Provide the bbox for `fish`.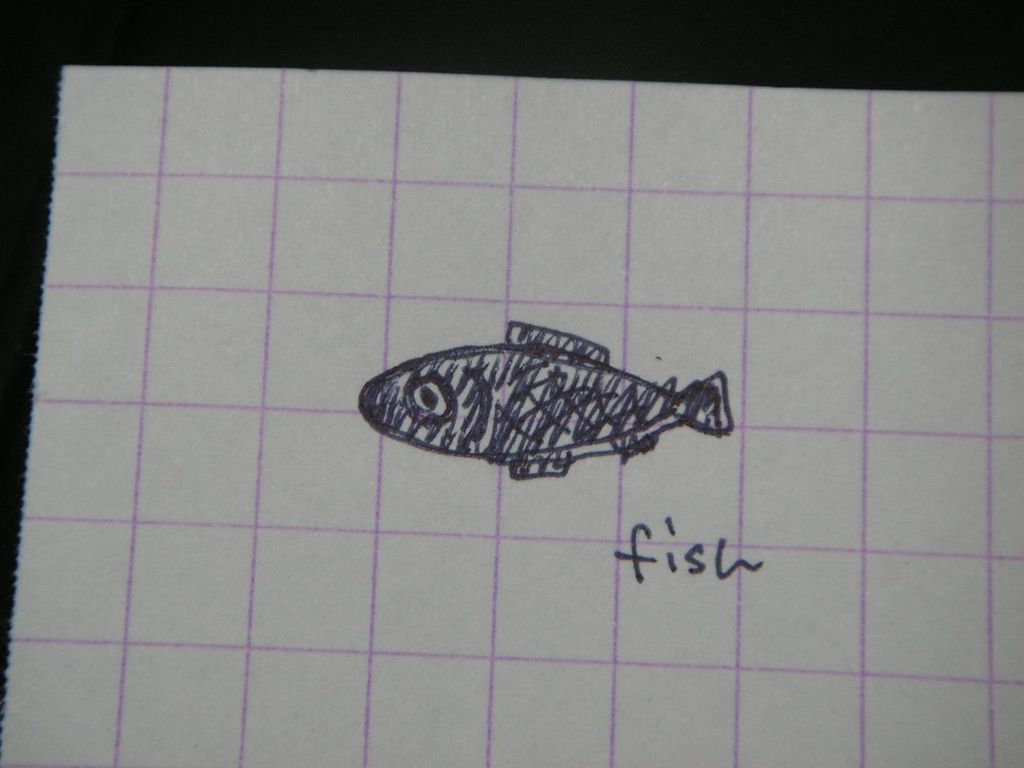
select_region(361, 321, 732, 479).
